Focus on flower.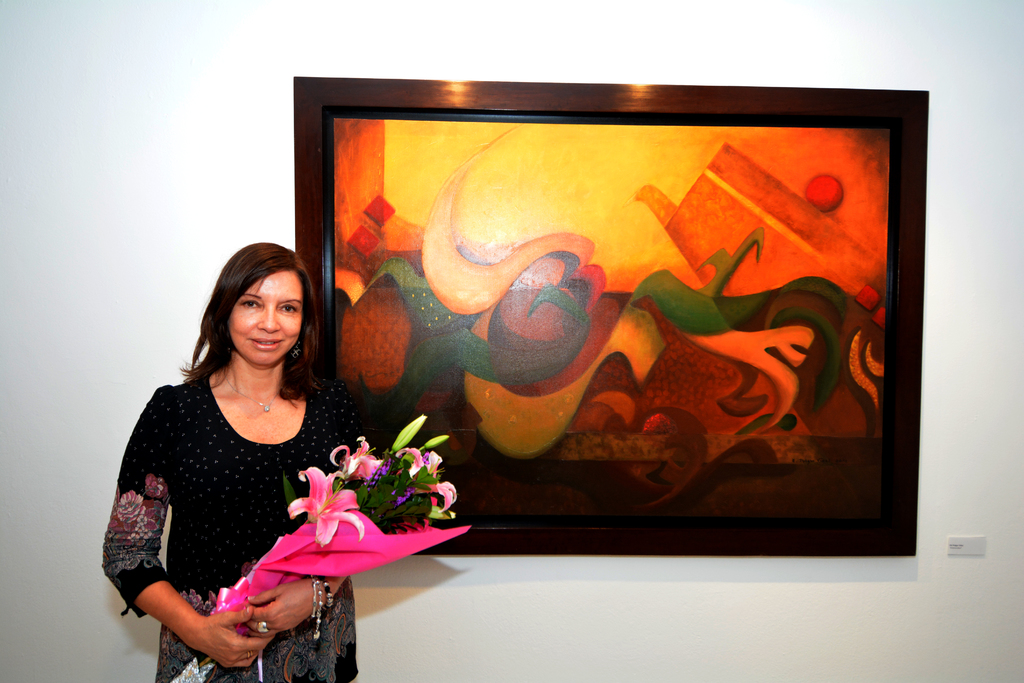
Focused at [x1=286, y1=456, x2=367, y2=552].
